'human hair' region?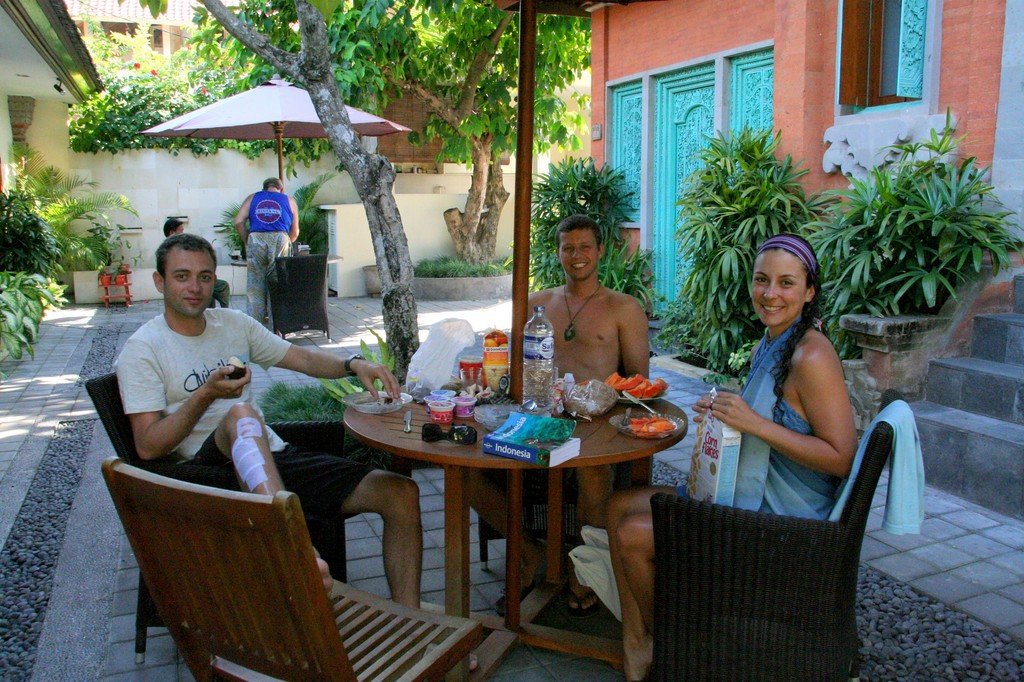
pyautogui.locateOnScreen(757, 240, 826, 424)
